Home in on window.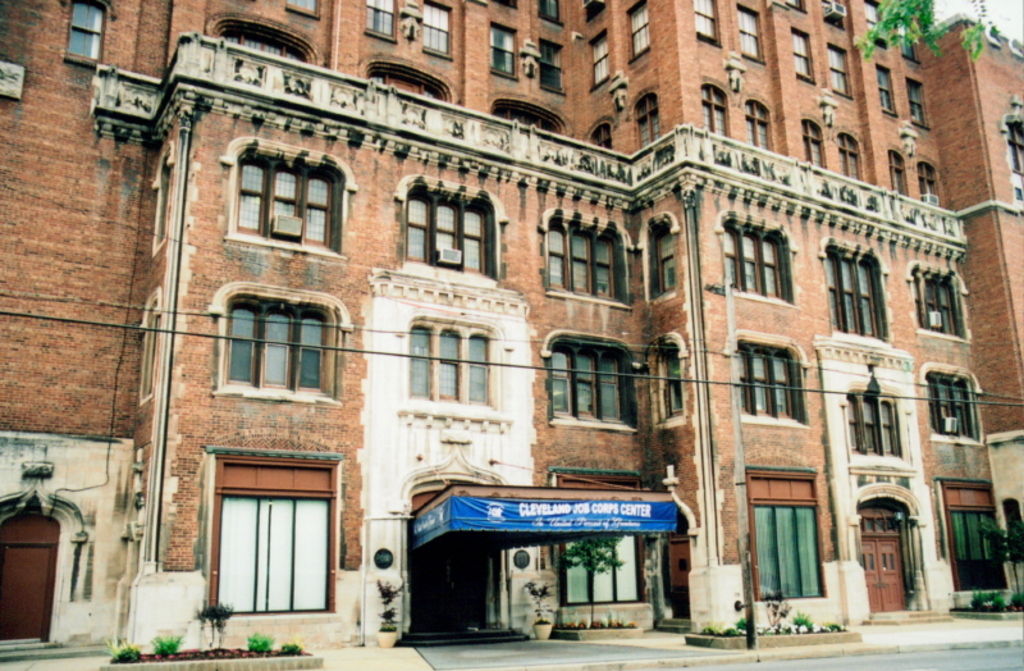
Homed in at 909 263 964 330.
